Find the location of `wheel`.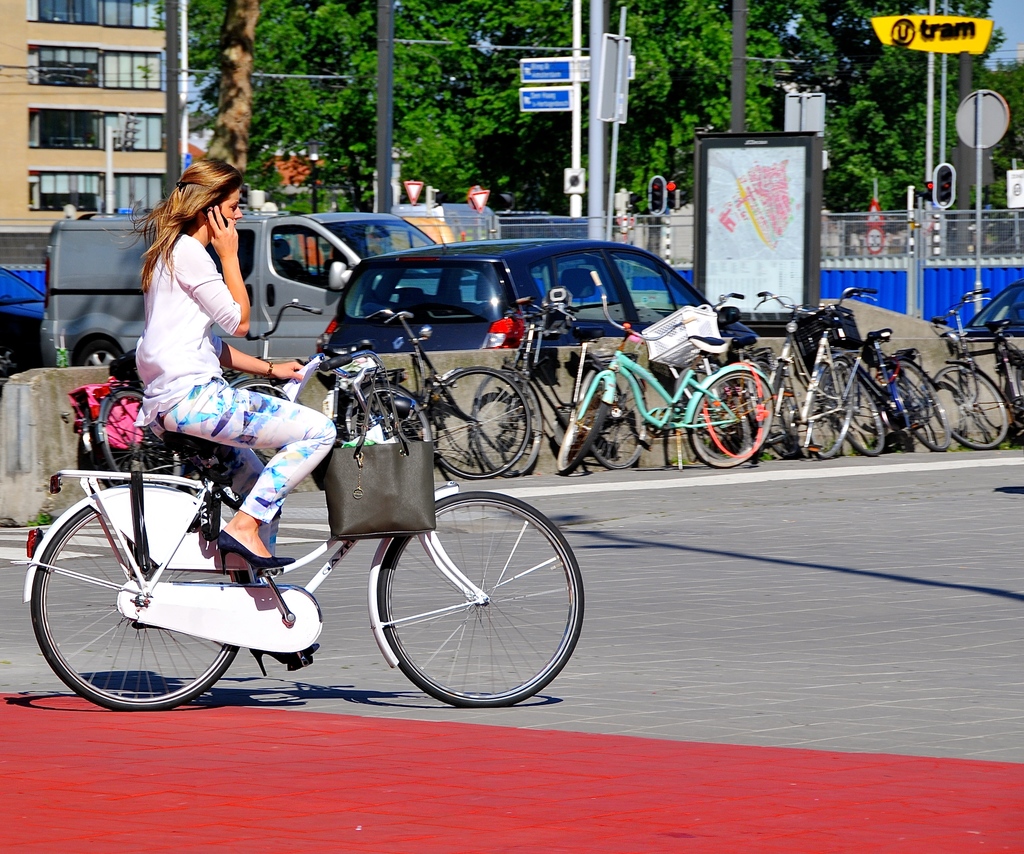
Location: crop(30, 503, 235, 711).
